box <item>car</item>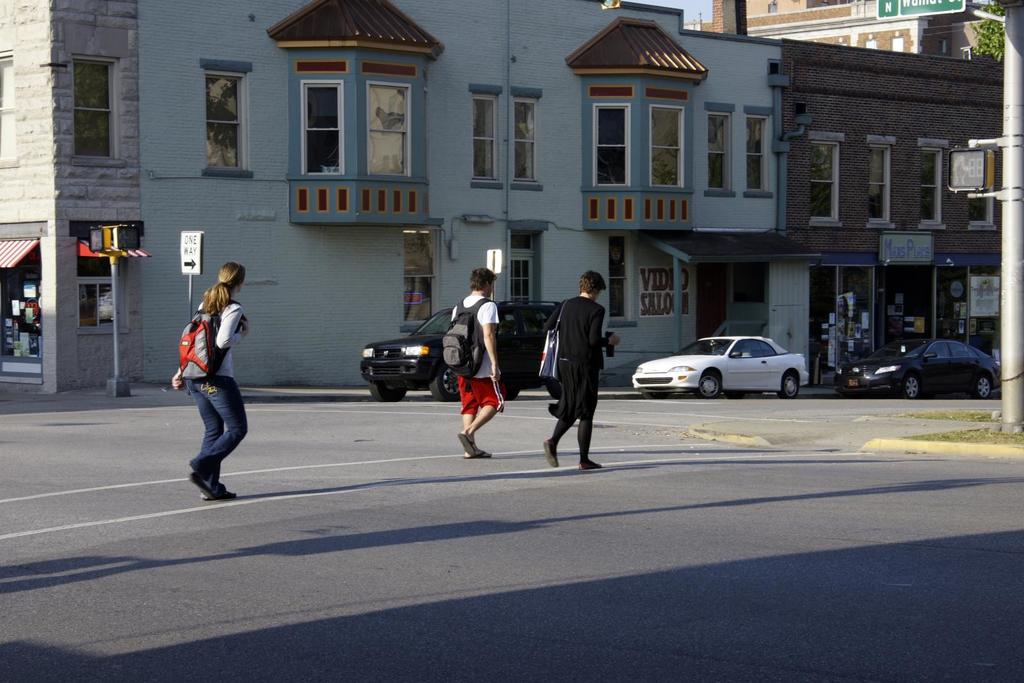
842:332:1002:399
